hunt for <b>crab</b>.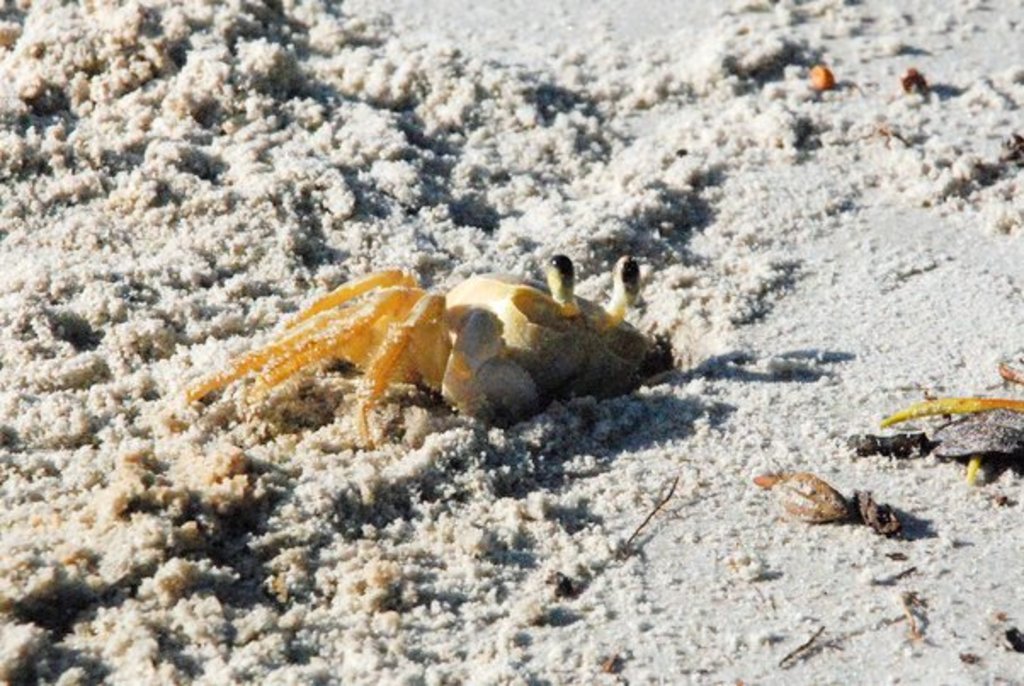
Hunted down at box(174, 235, 674, 451).
